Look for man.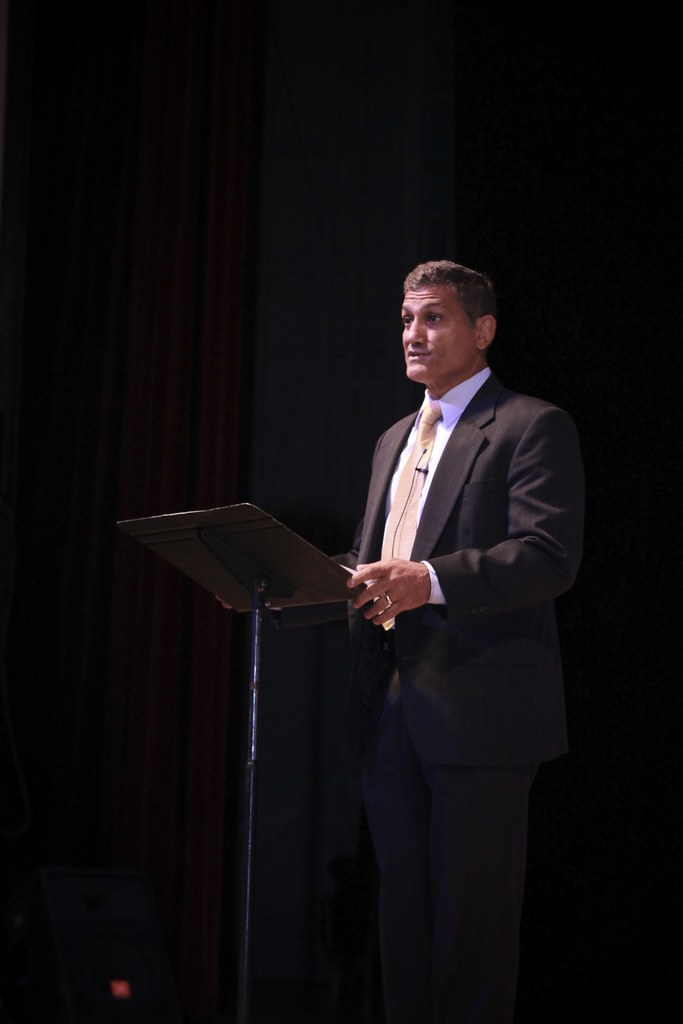
Found: [317,247,588,968].
